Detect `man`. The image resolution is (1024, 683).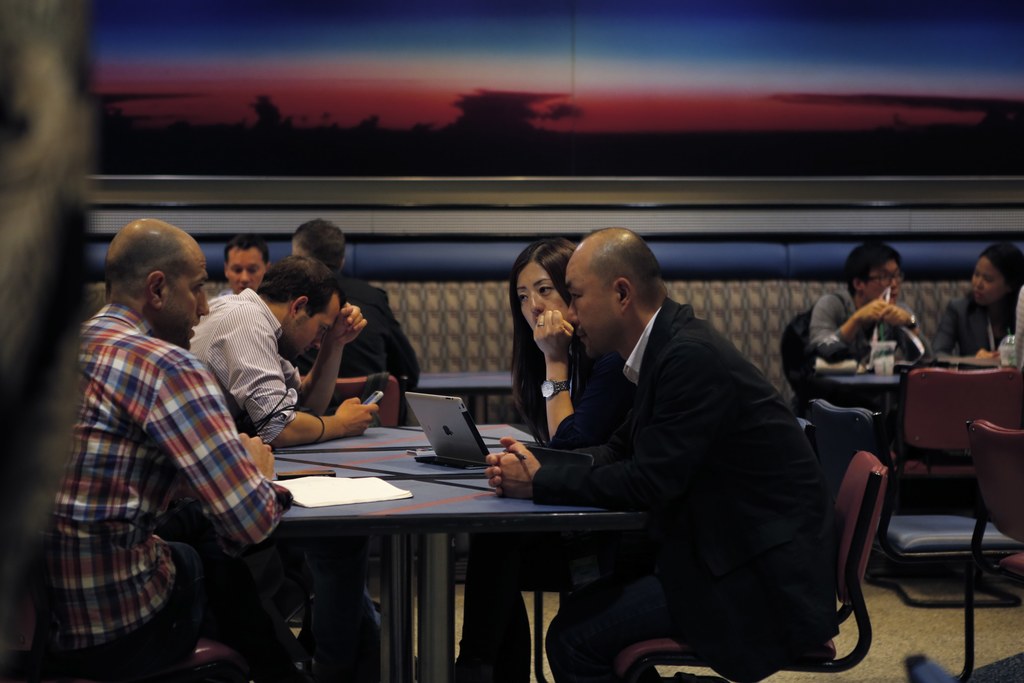
bbox(810, 242, 934, 363).
